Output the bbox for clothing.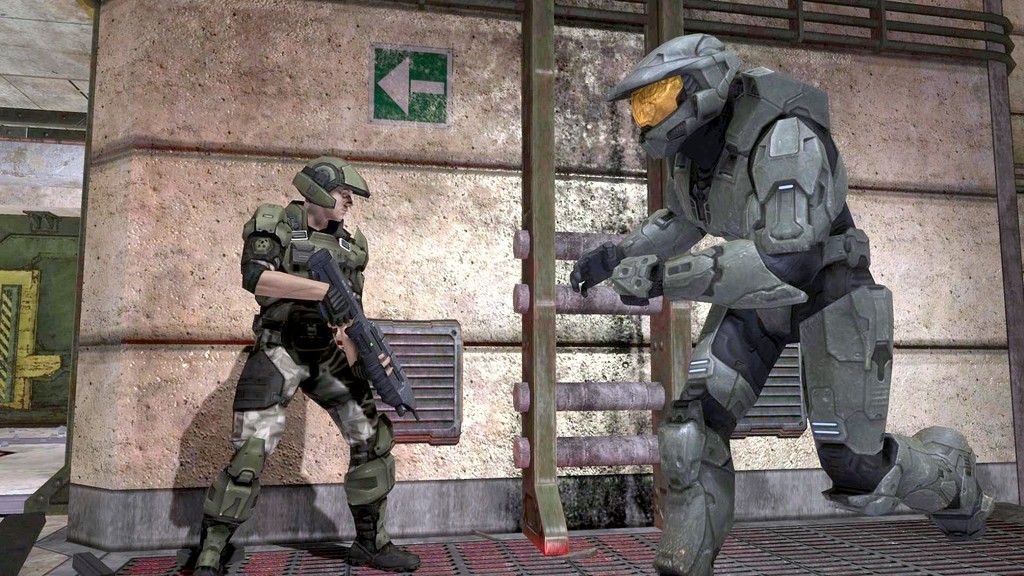
{"x1": 600, "y1": 67, "x2": 994, "y2": 557}.
